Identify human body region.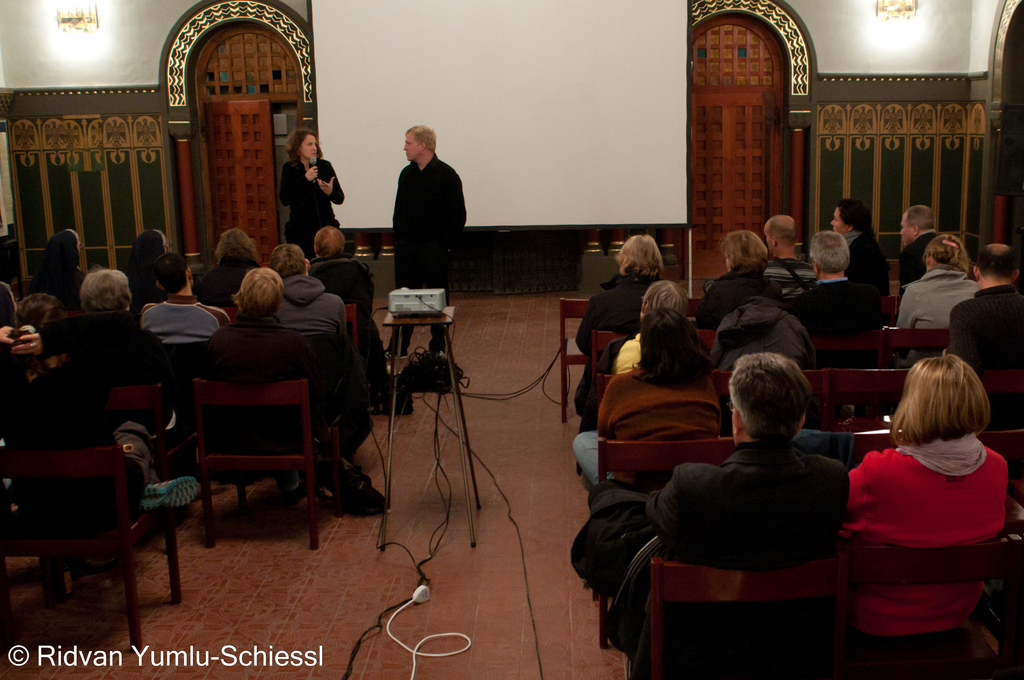
Region: 897, 202, 942, 289.
